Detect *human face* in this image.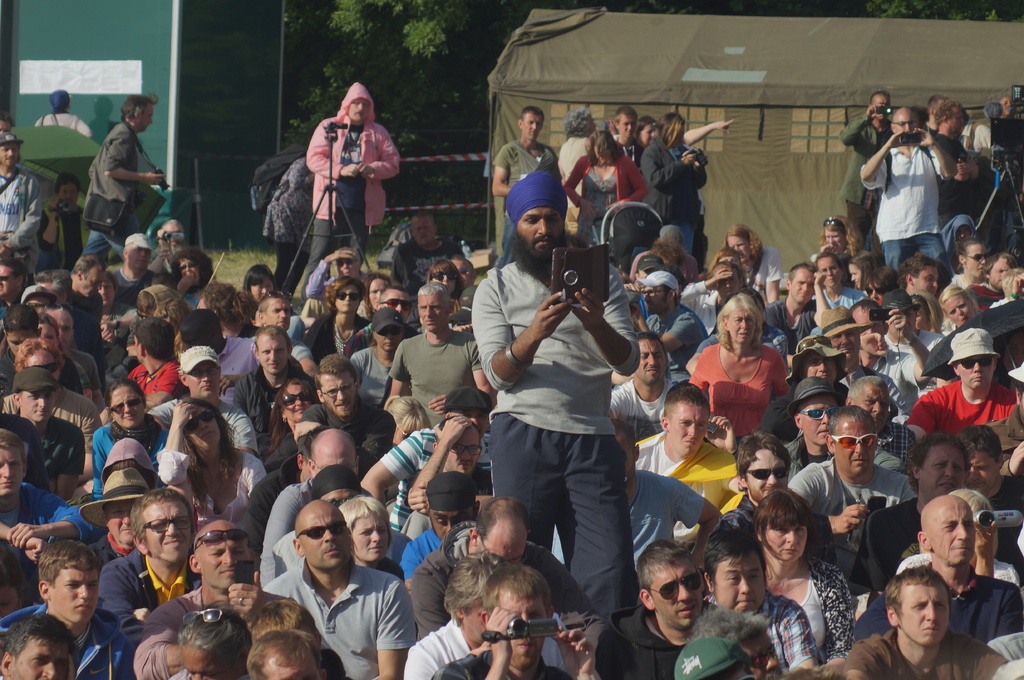
Detection: pyautogui.locateOnScreen(298, 507, 350, 567).
